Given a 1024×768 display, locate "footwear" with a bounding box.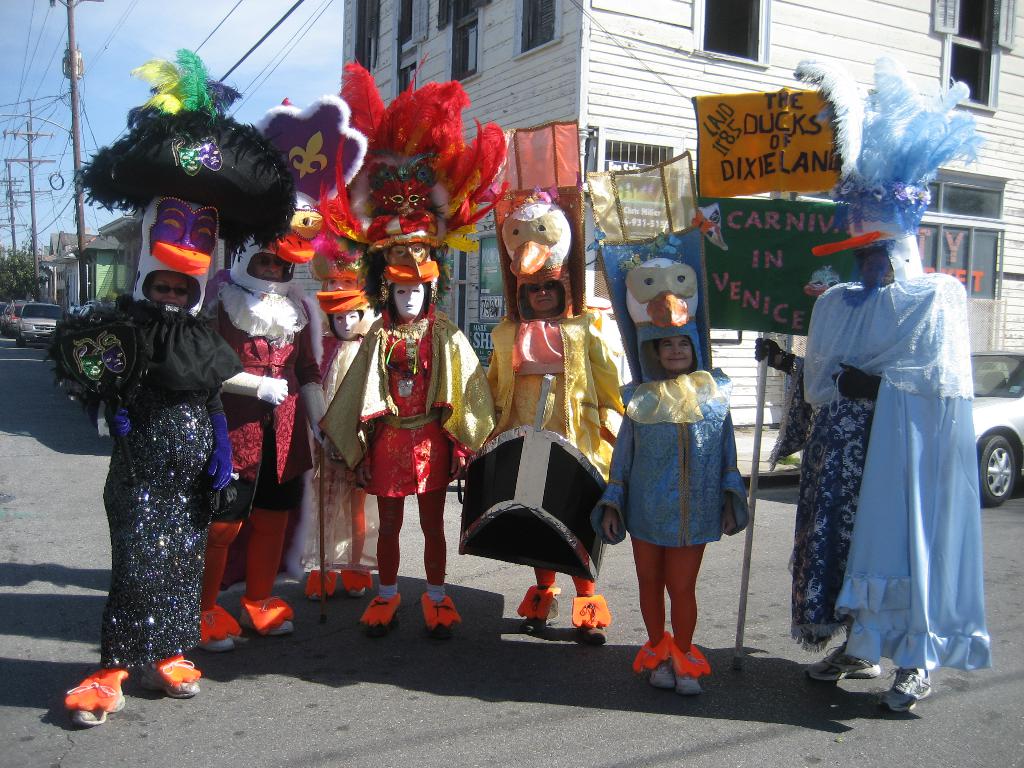
Located: <bbox>65, 664, 131, 730</bbox>.
